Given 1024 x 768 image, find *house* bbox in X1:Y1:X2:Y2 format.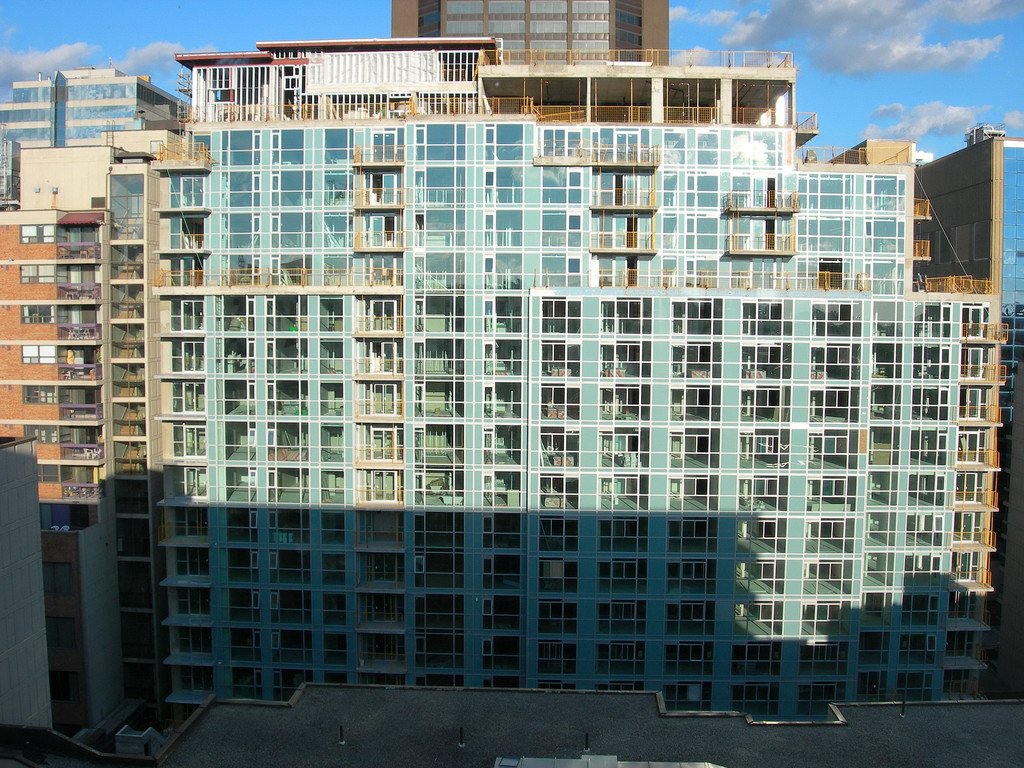
0:203:112:726.
